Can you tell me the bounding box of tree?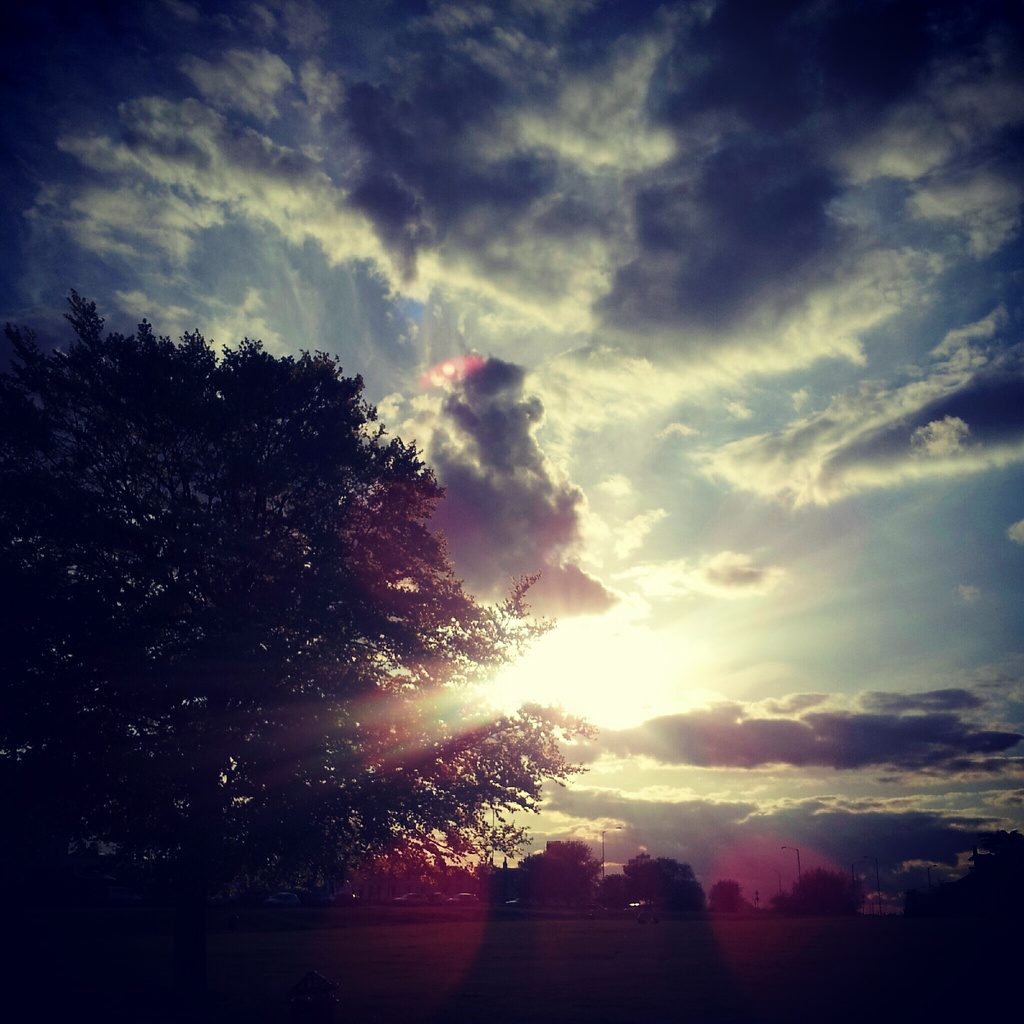
601:855:706:918.
